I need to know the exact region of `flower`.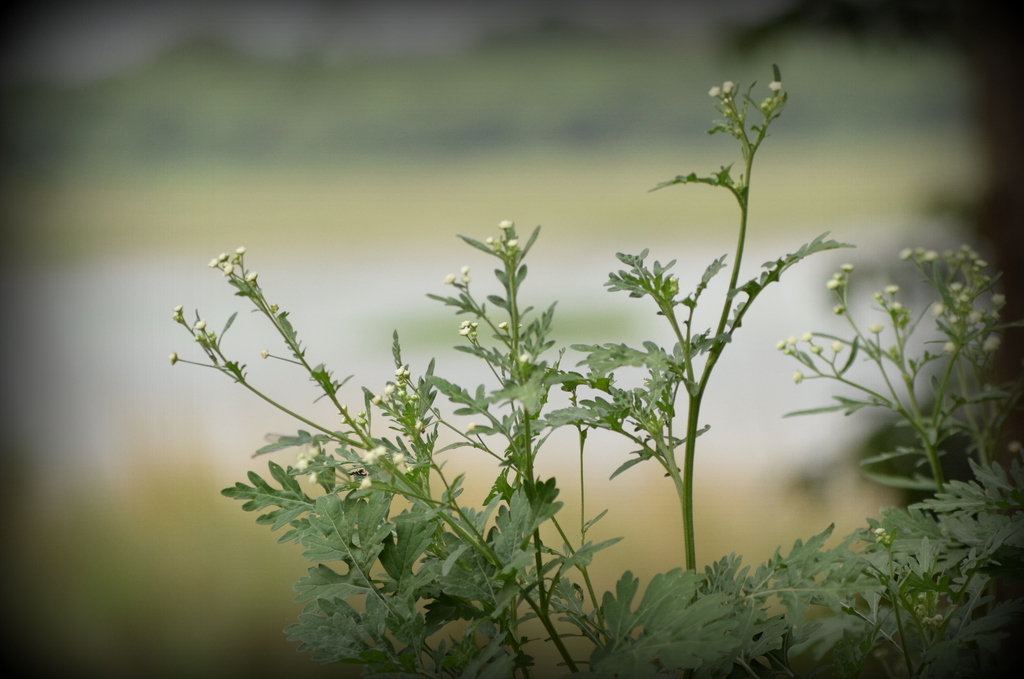
Region: <region>769, 82, 782, 93</region>.
